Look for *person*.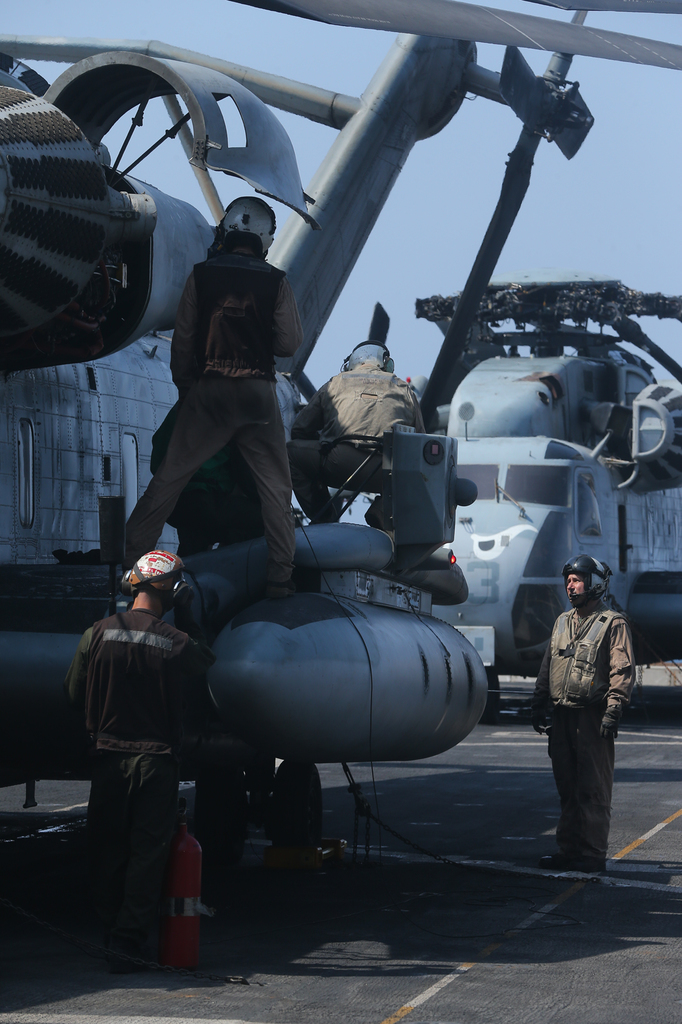
Found: (135,158,320,680).
